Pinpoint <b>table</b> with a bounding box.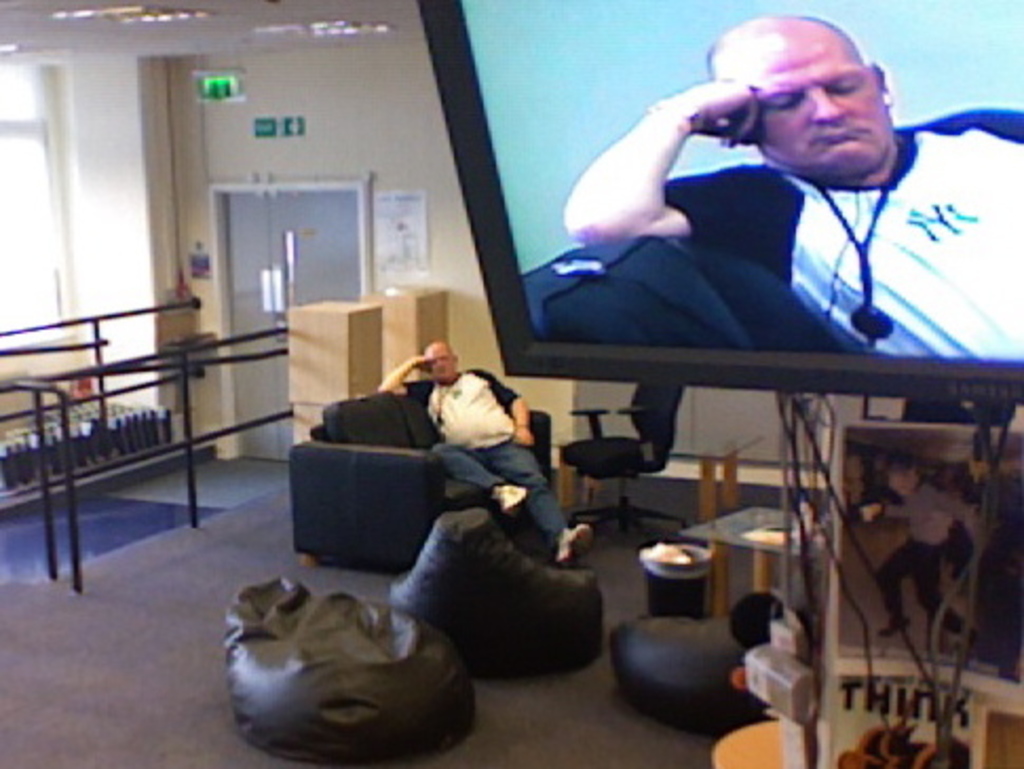
709,708,1020,767.
